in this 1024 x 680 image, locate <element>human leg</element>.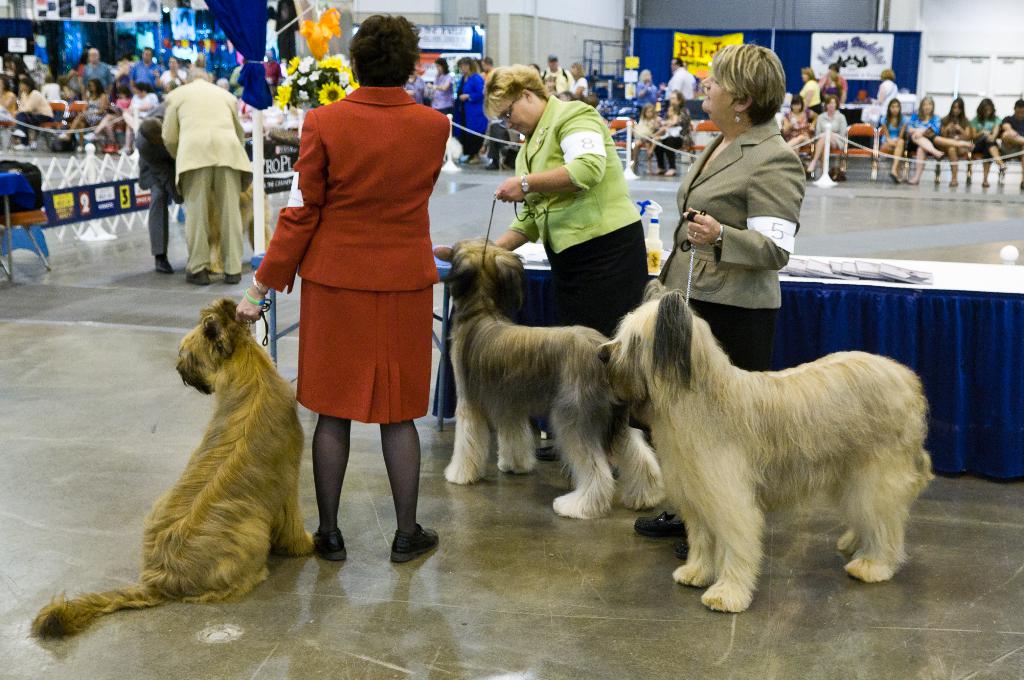
Bounding box: [left=121, top=109, right=139, bottom=128].
